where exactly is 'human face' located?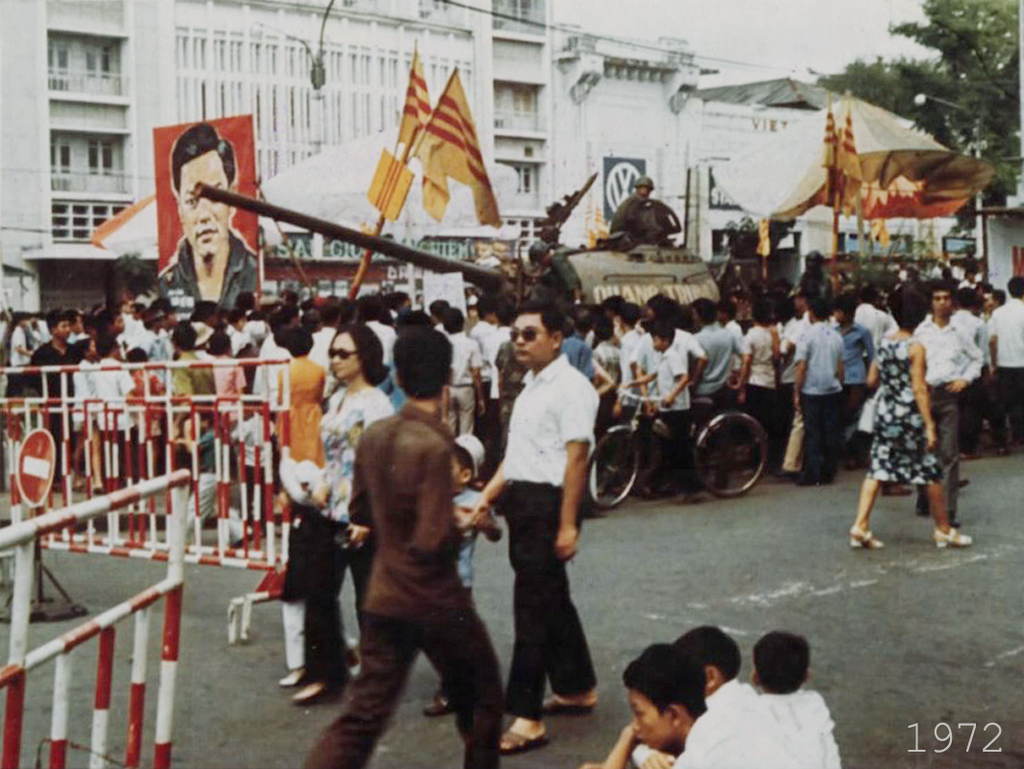
Its bounding box is 166/309/174/326.
